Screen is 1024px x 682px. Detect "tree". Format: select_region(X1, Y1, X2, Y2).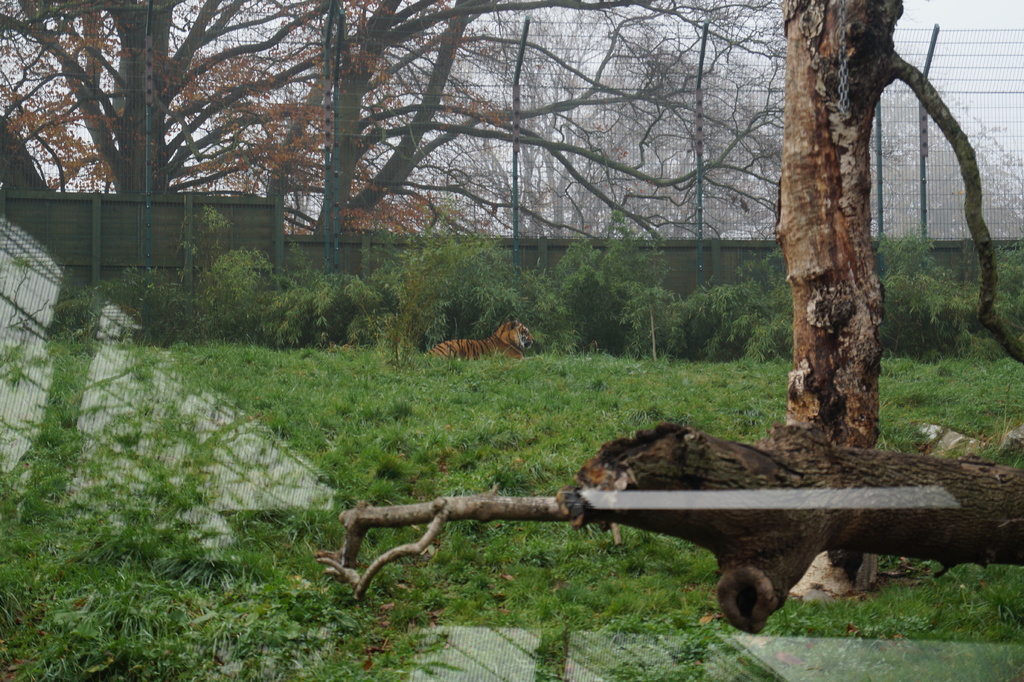
select_region(264, 0, 797, 248).
